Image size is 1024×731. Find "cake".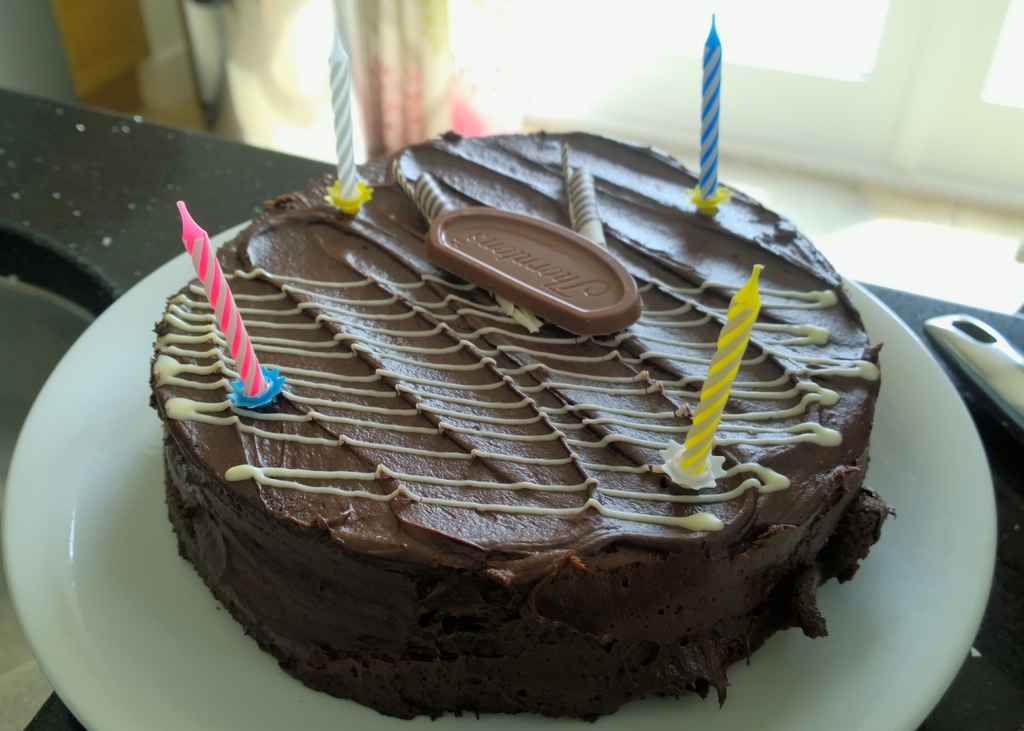
left=145, top=124, right=886, bottom=725.
